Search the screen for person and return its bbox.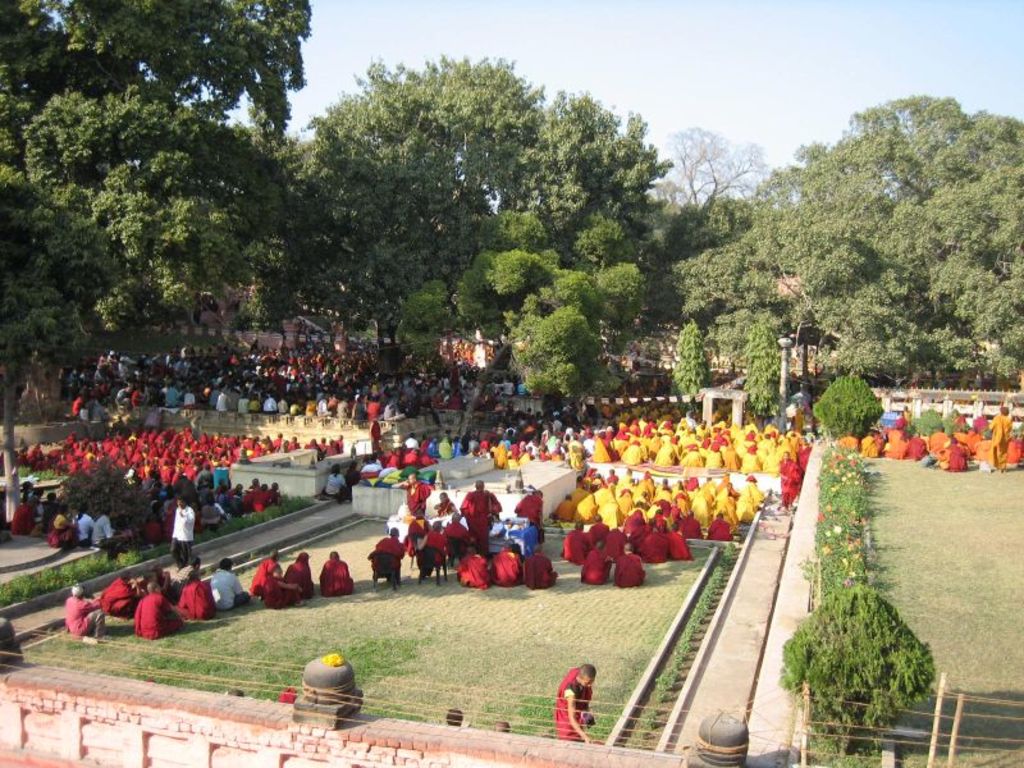
Found: <box>184,424,193,444</box>.
